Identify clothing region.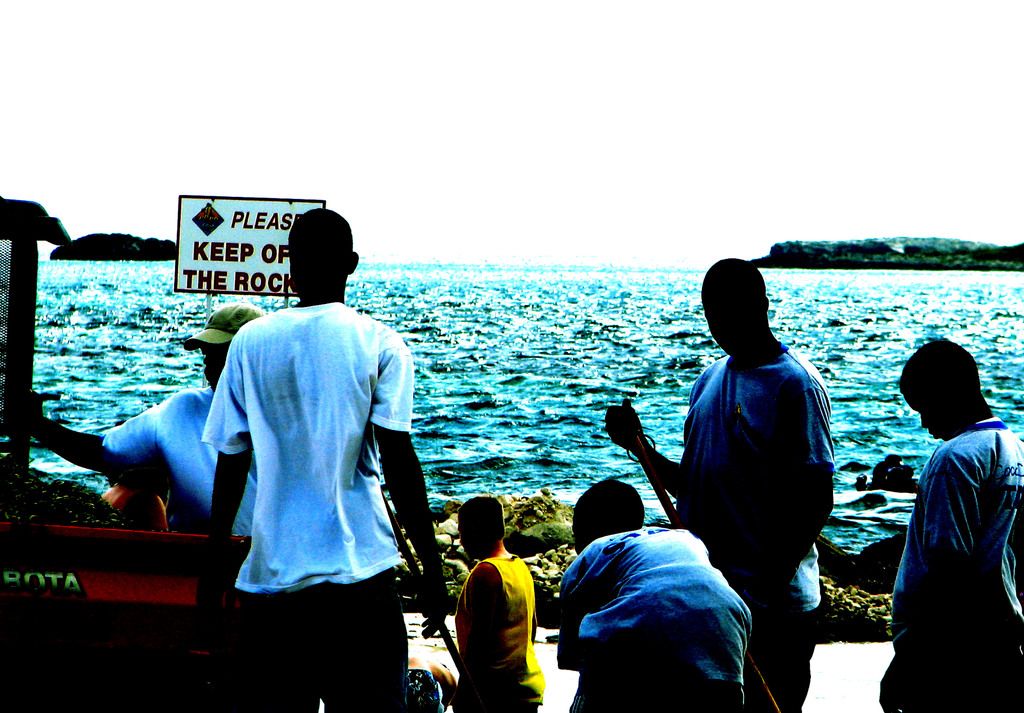
Region: bbox(677, 349, 843, 712).
